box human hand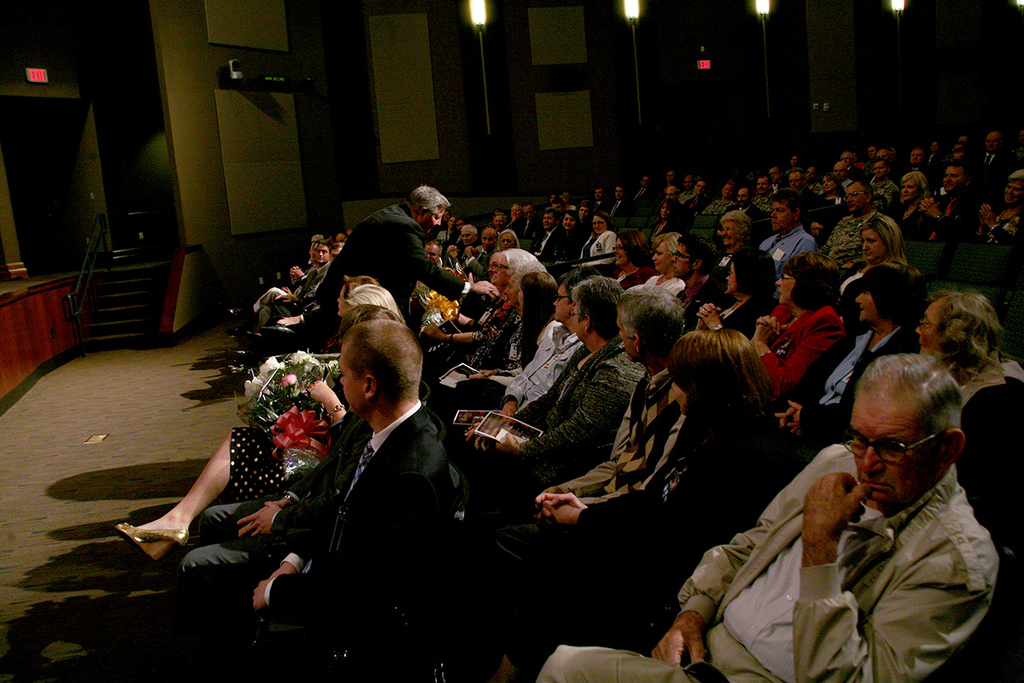
pyautogui.locateOnScreen(447, 242, 462, 259)
